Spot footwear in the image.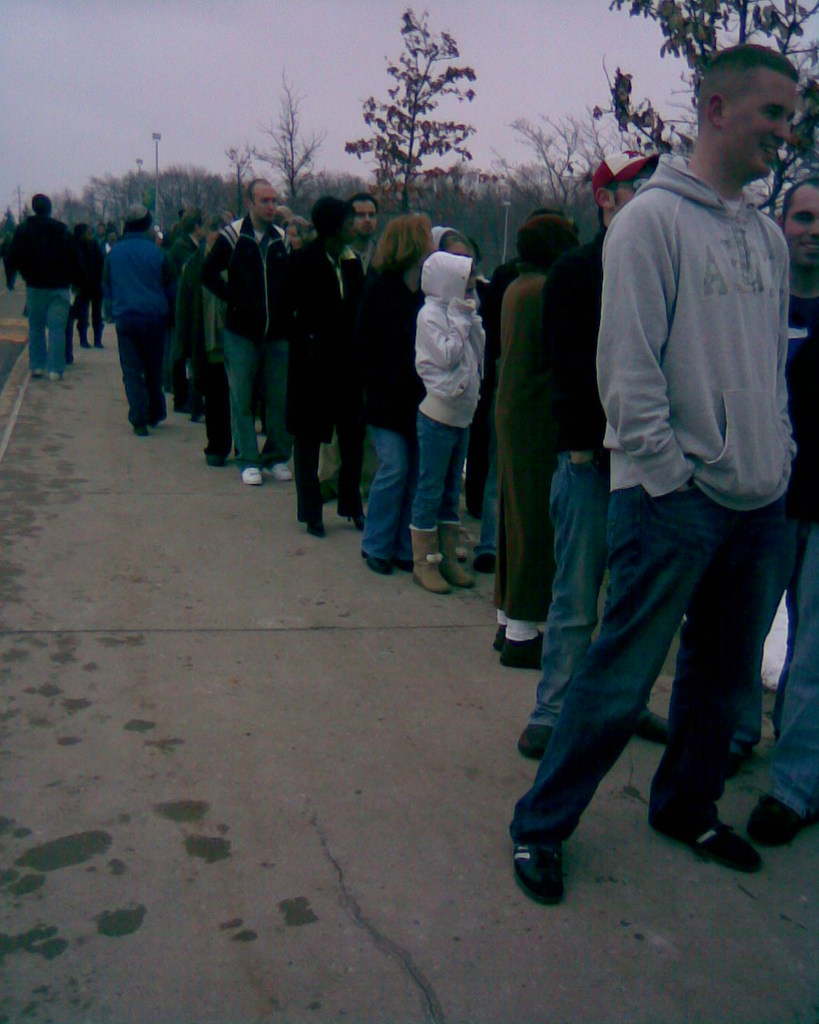
footwear found at bbox=[358, 552, 402, 577].
